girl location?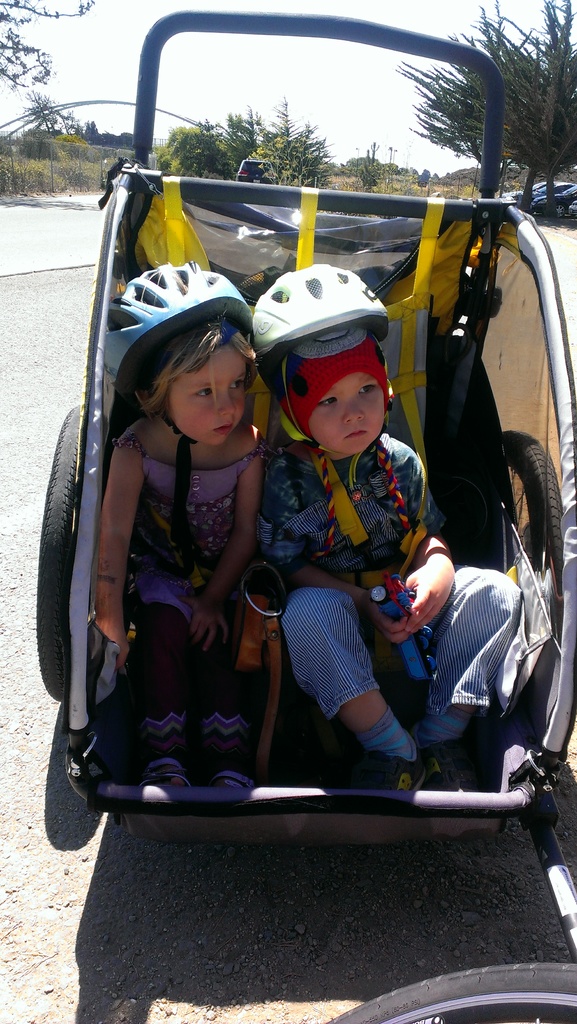
box(89, 264, 280, 785)
